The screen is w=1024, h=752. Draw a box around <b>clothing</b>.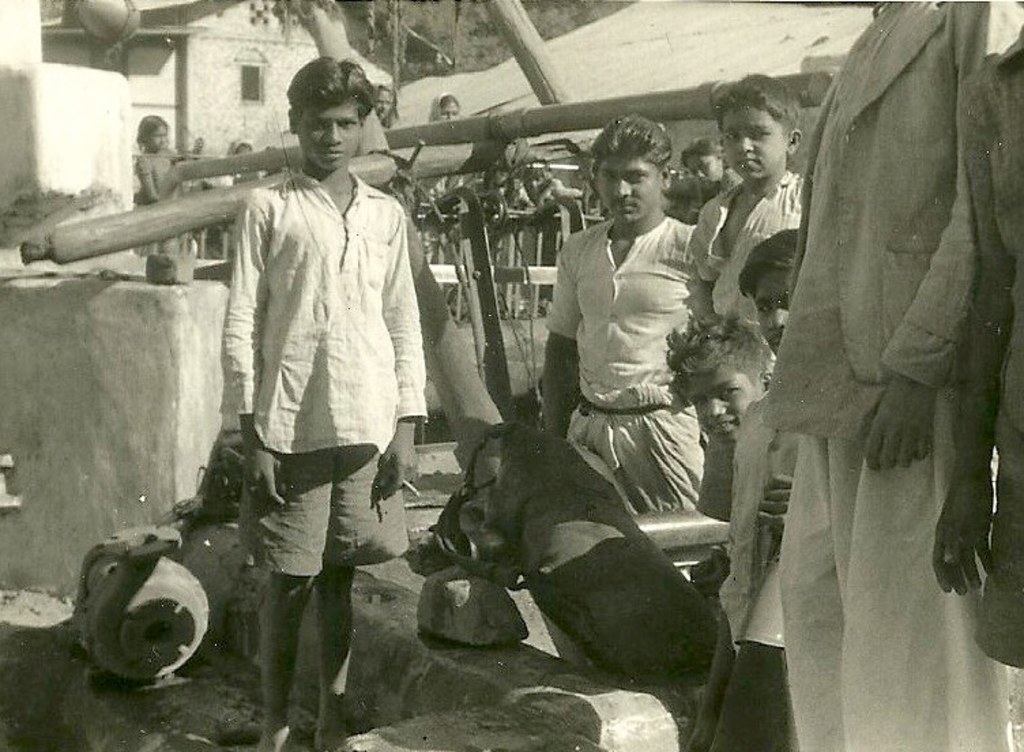
<region>953, 30, 1023, 672</region>.
